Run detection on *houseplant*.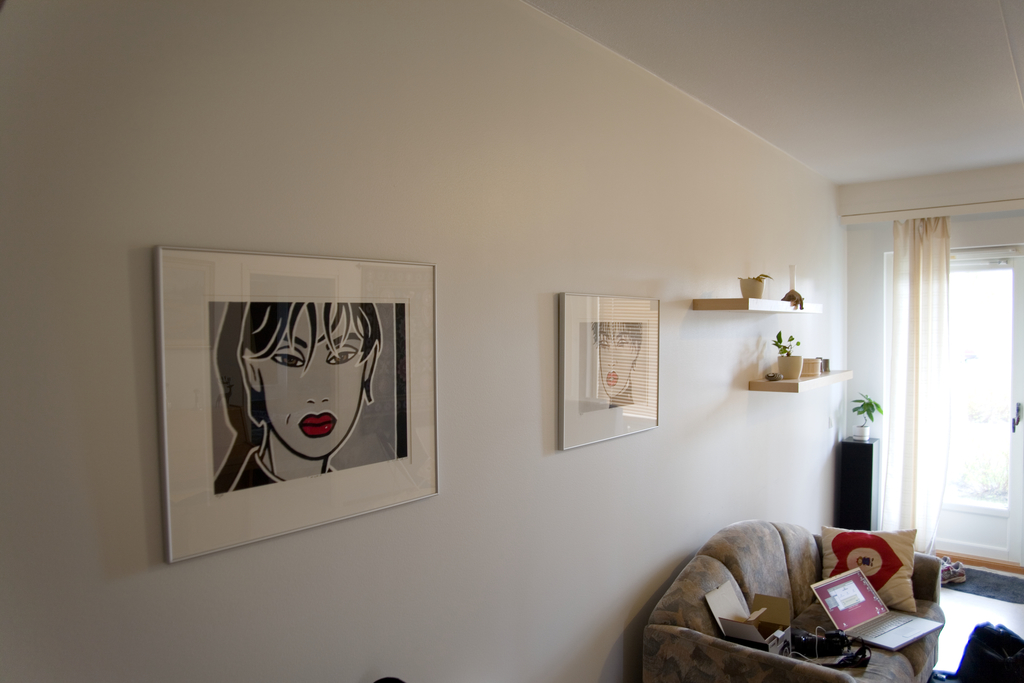
Result: 742,270,767,299.
